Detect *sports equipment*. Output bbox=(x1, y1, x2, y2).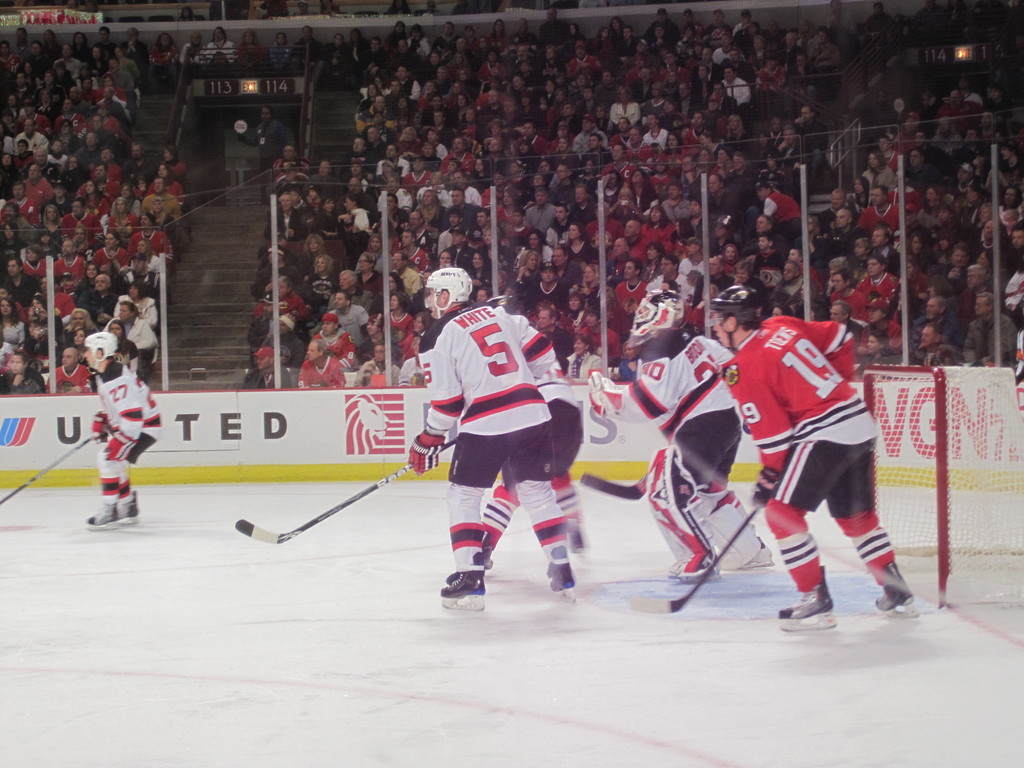
bbox=(440, 570, 486, 611).
